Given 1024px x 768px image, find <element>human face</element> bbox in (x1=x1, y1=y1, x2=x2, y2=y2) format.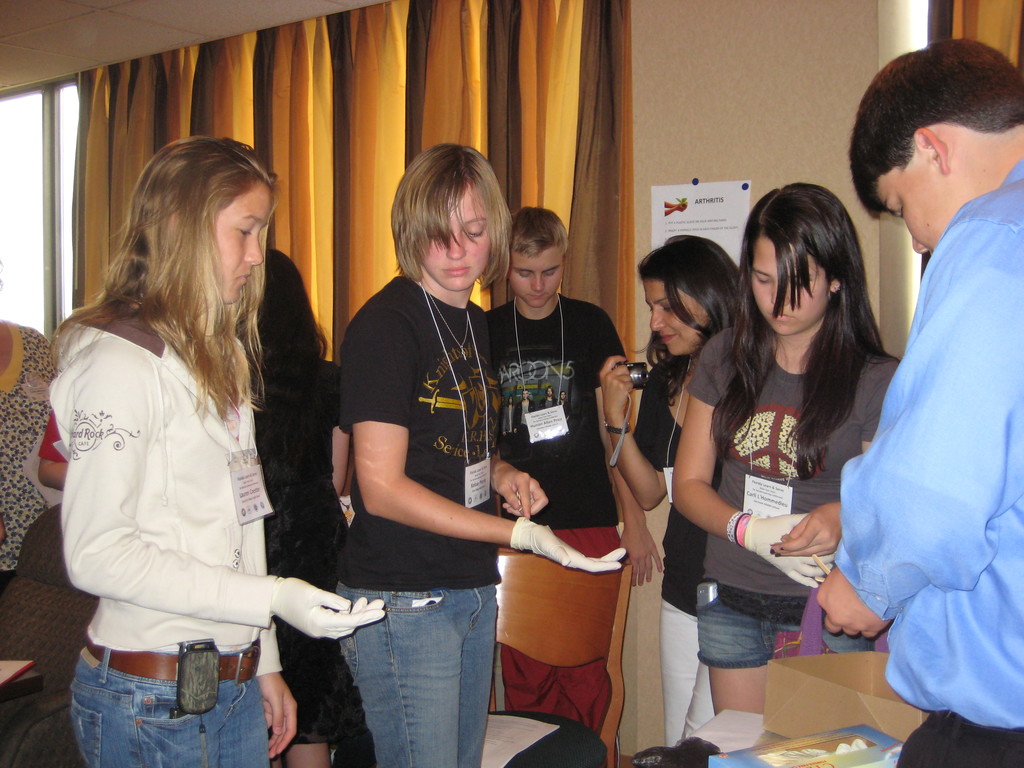
(x1=754, y1=239, x2=833, y2=333).
